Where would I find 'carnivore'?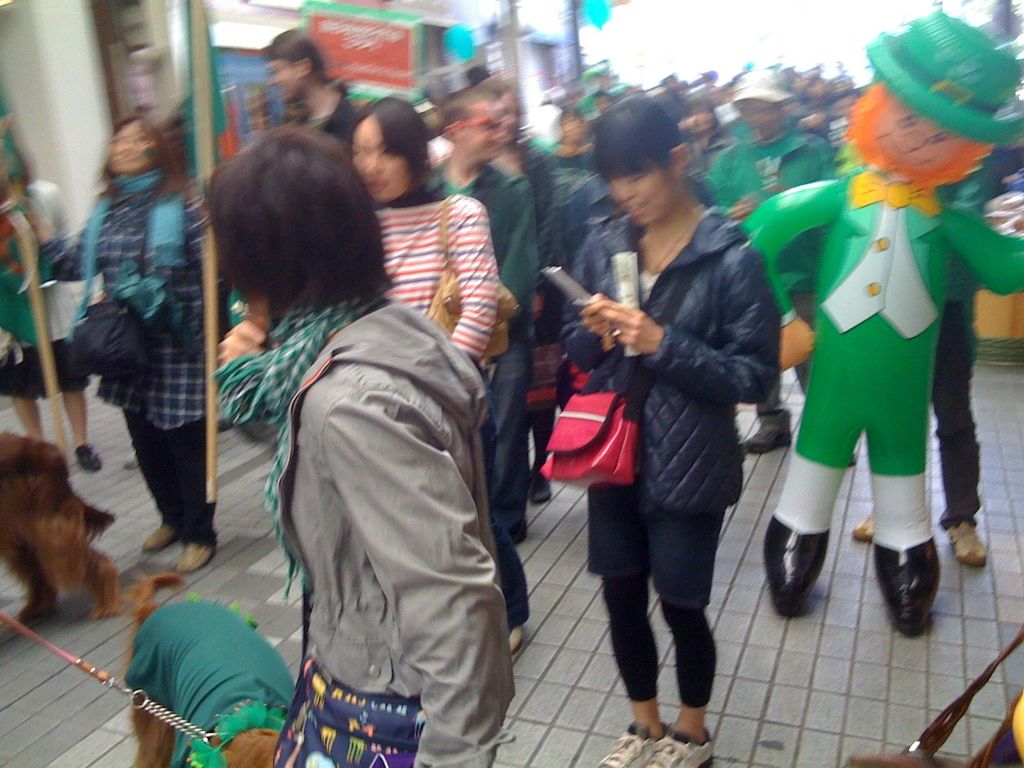
At [120, 556, 323, 760].
